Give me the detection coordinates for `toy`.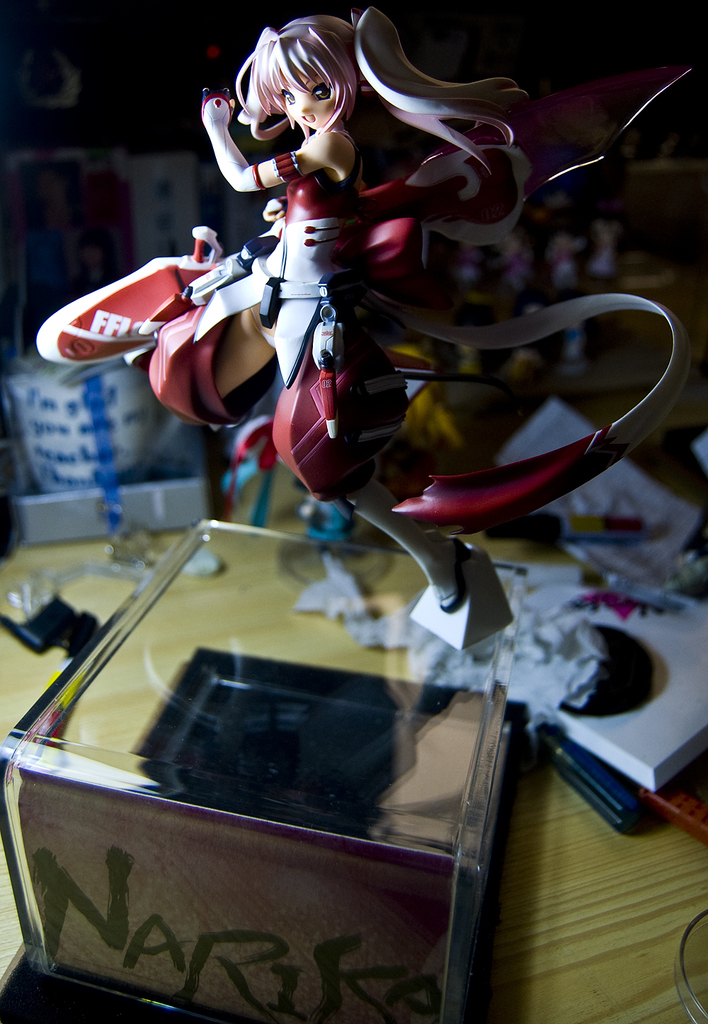
55 52 707 643.
